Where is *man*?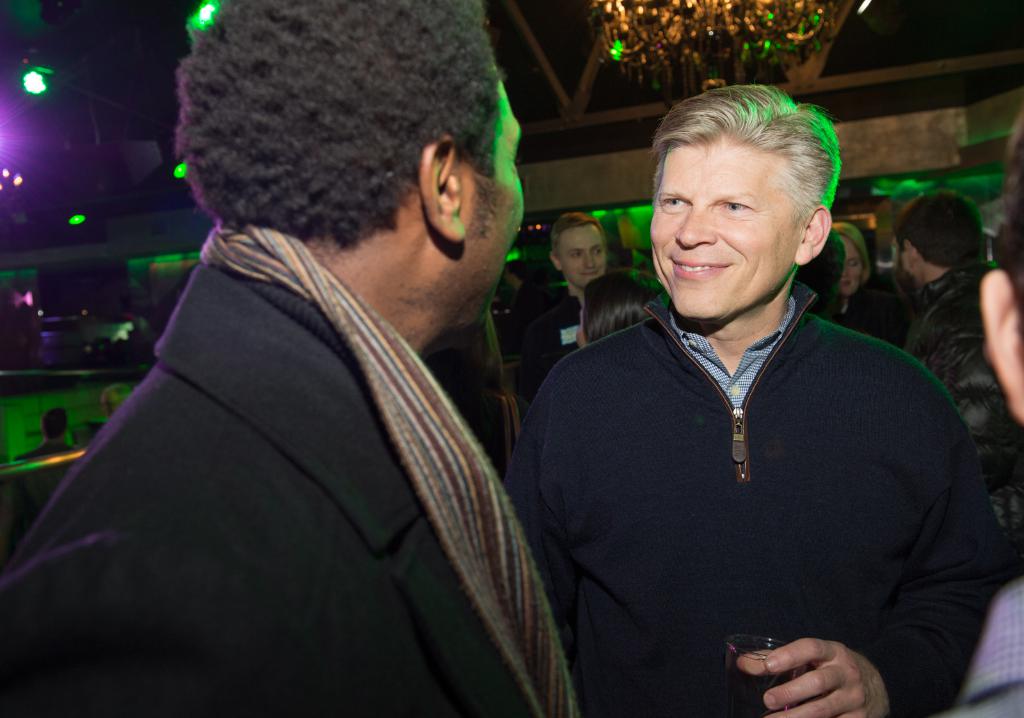
[x1=524, y1=212, x2=624, y2=390].
